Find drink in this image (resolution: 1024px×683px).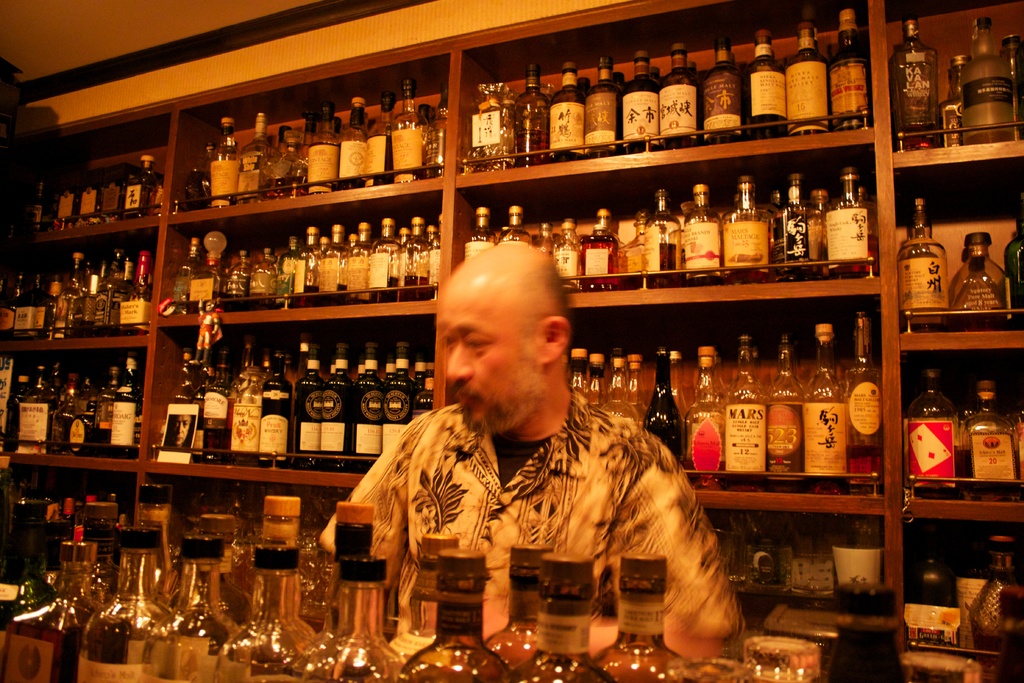
bbox=[380, 338, 414, 448].
